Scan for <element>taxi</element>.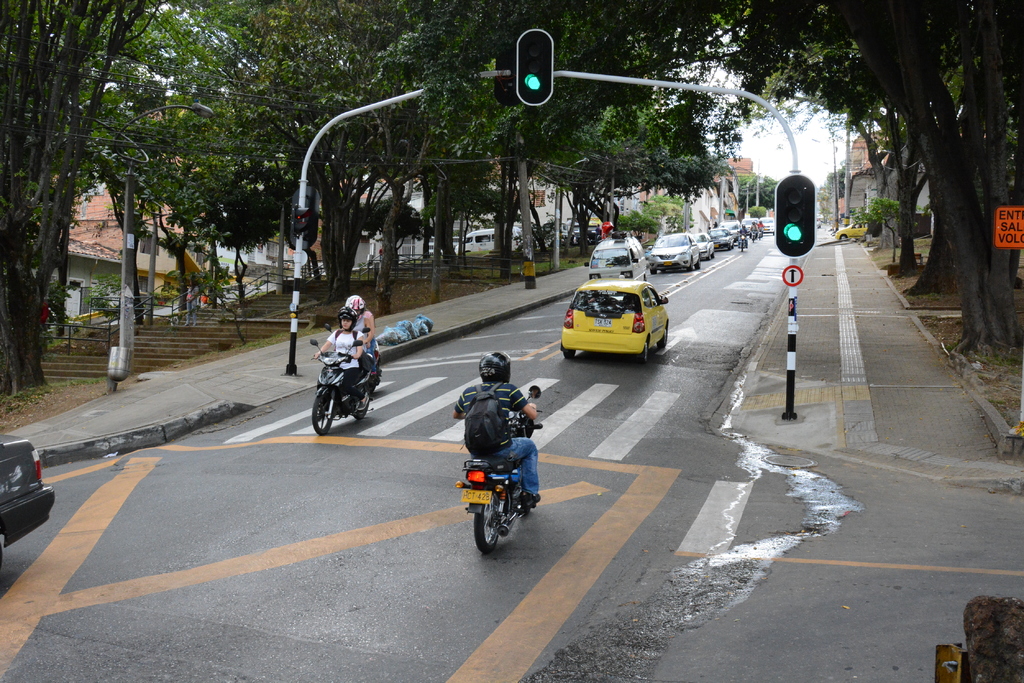
Scan result: bbox(561, 260, 672, 361).
